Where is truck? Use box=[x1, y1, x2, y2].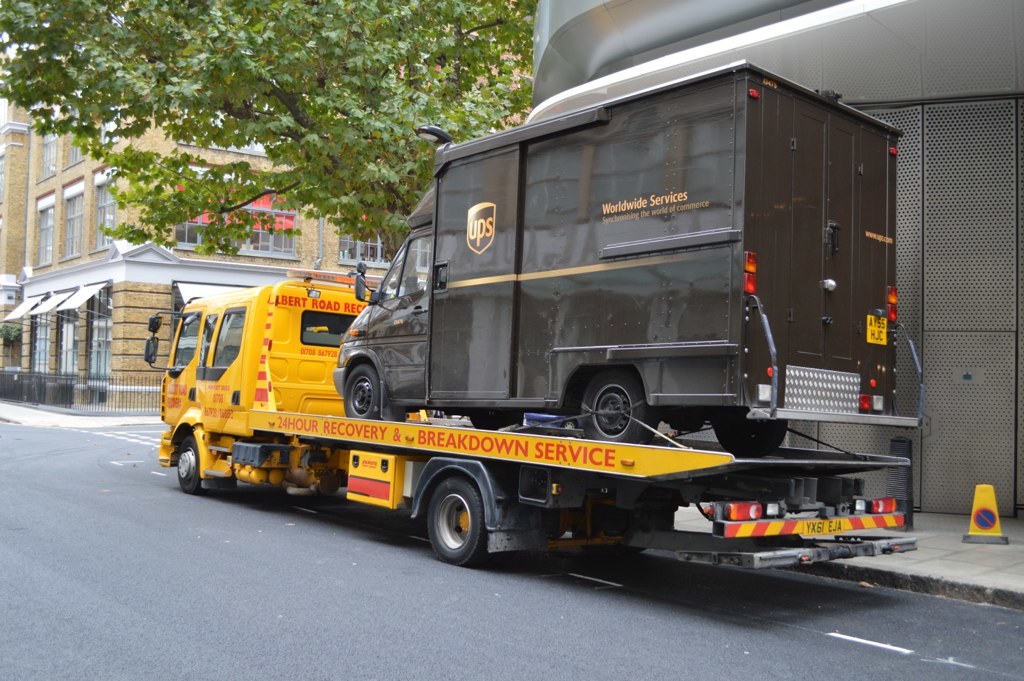
box=[224, 48, 932, 576].
